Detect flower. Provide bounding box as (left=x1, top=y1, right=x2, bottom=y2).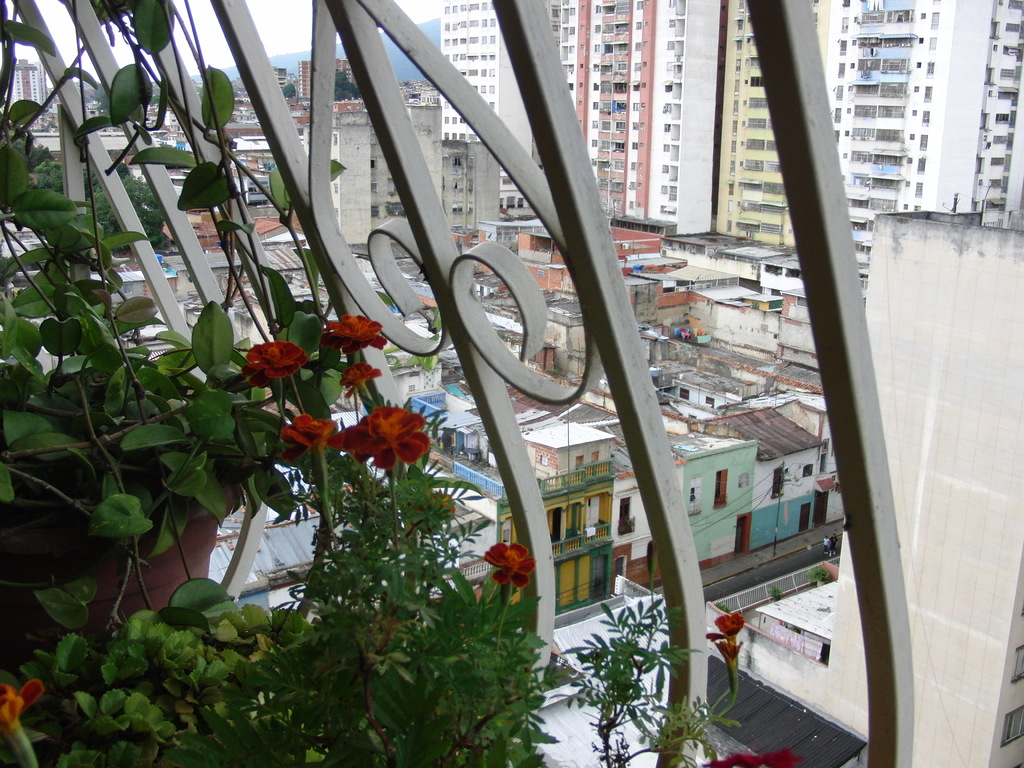
(left=699, top=749, right=803, bottom=767).
